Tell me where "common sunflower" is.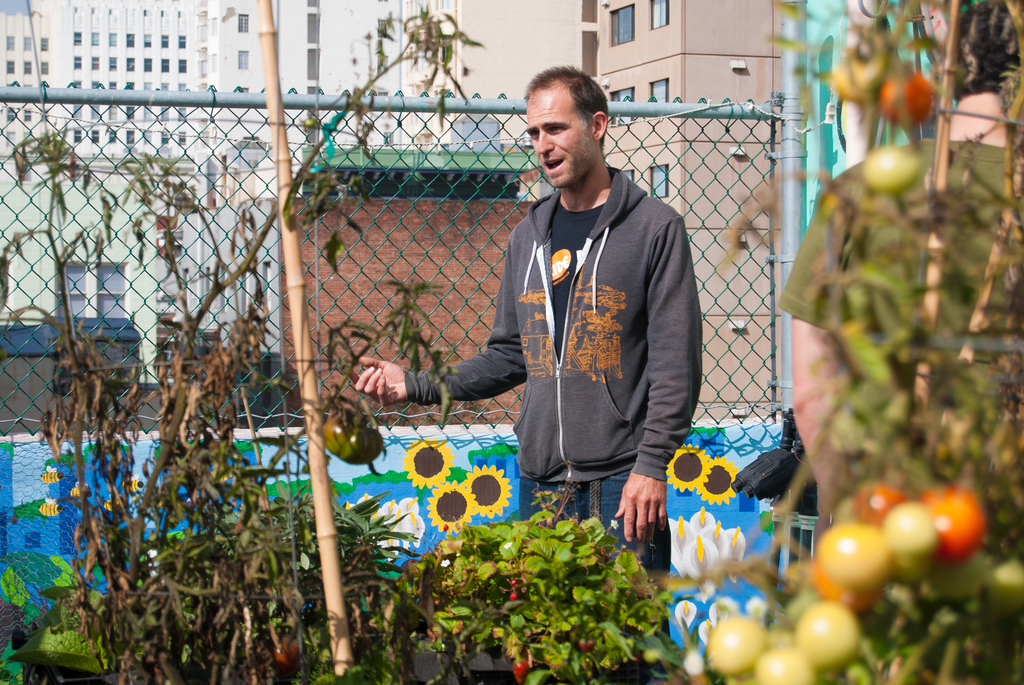
"common sunflower" is at box=[408, 436, 454, 485].
